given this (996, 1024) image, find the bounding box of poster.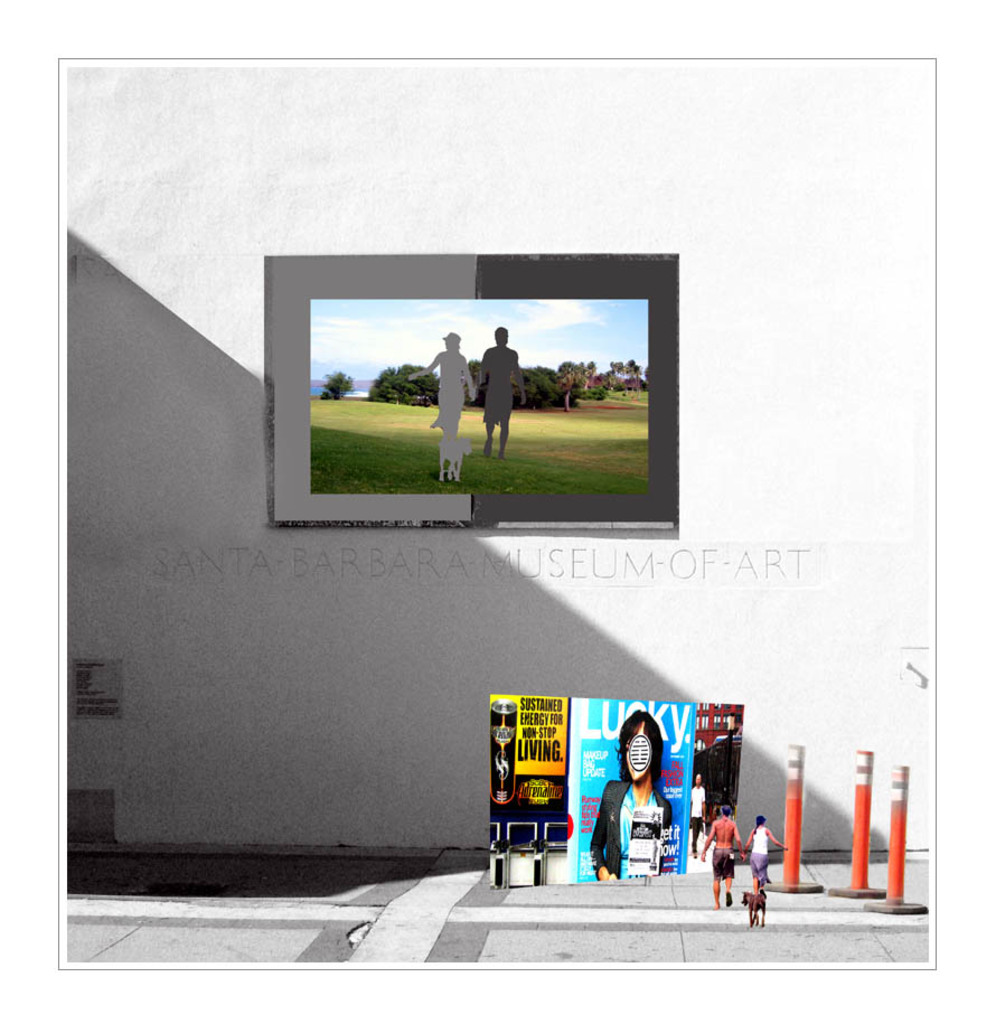
{"left": 55, "top": 56, "right": 946, "bottom": 971}.
